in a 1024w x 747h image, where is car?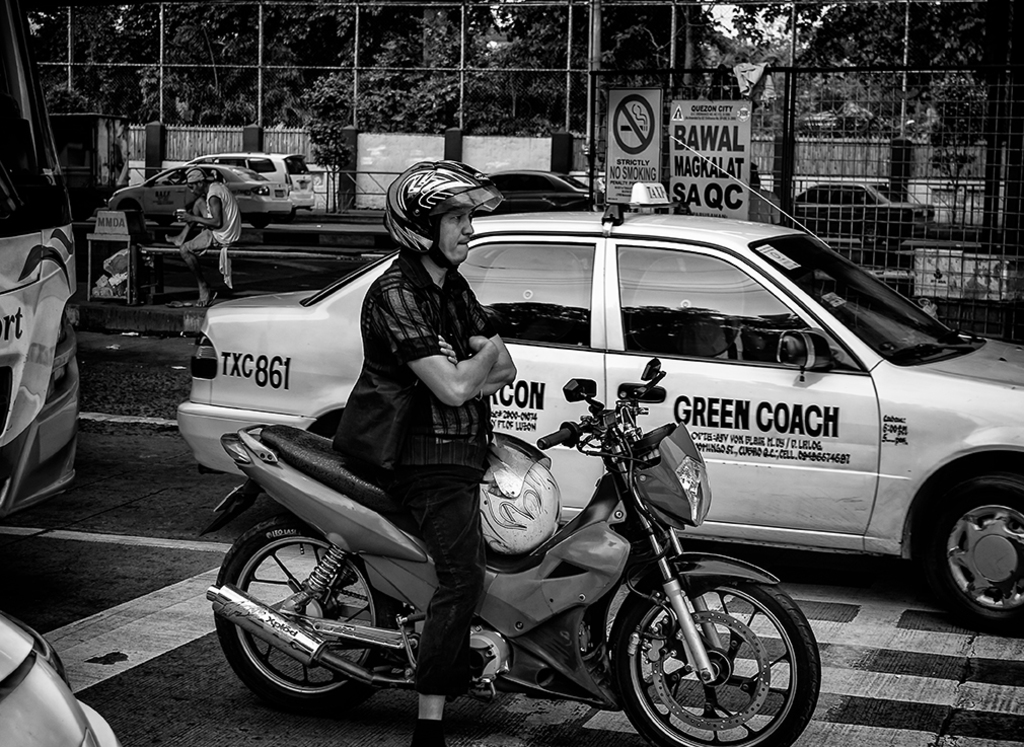
{"left": 108, "top": 165, "right": 292, "bottom": 228}.
